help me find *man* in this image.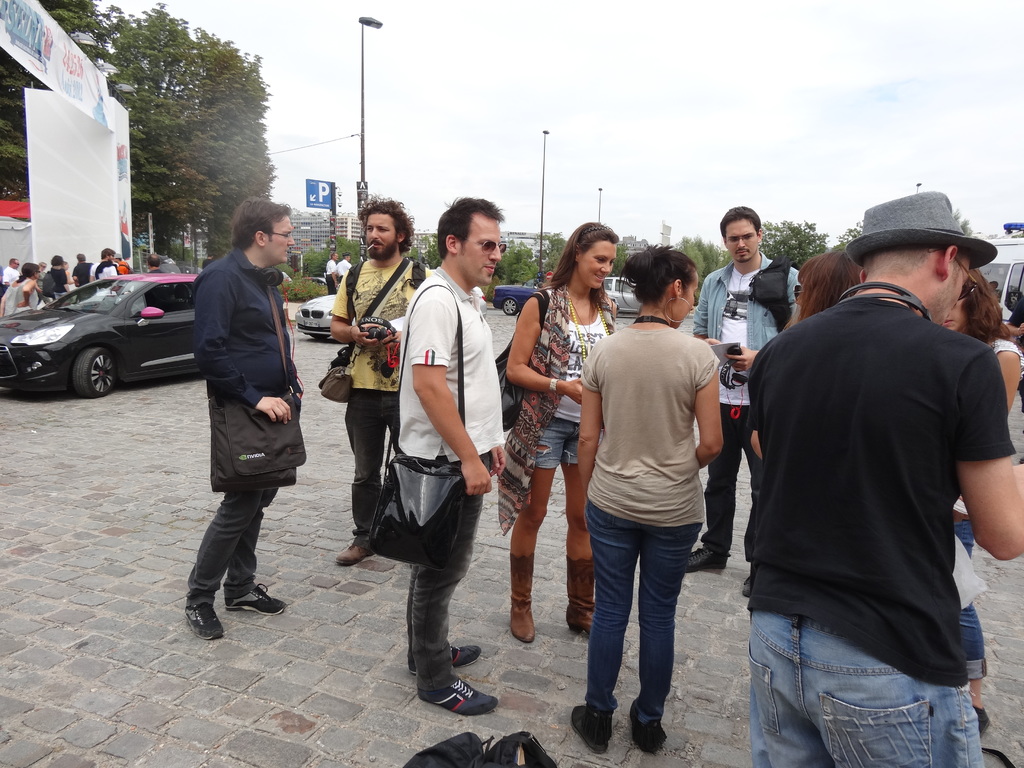
Found it: pyautogui.locateOnScreen(71, 253, 95, 286).
